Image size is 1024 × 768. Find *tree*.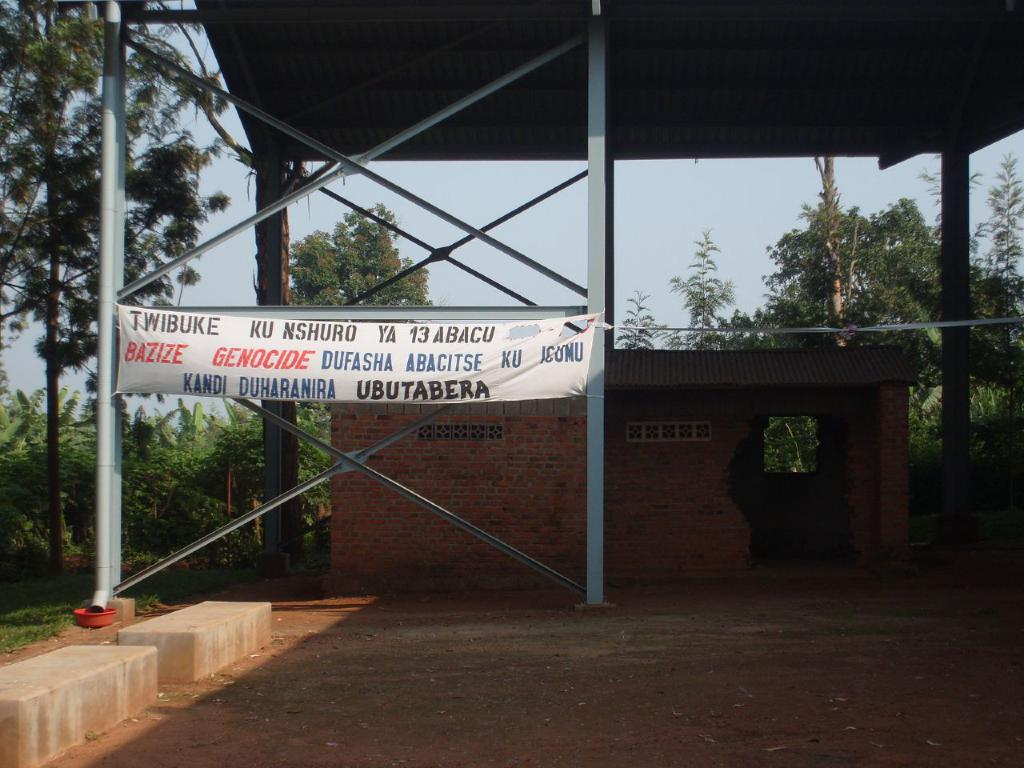
select_region(293, 199, 429, 517).
